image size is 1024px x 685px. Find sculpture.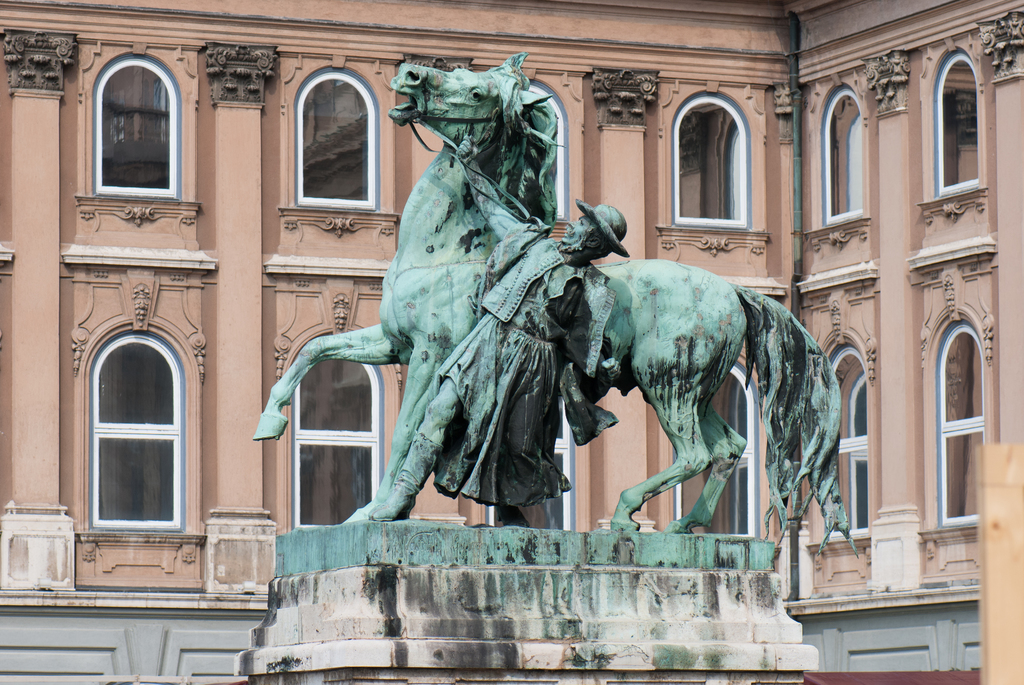
locate(200, 75, 808, 599).
